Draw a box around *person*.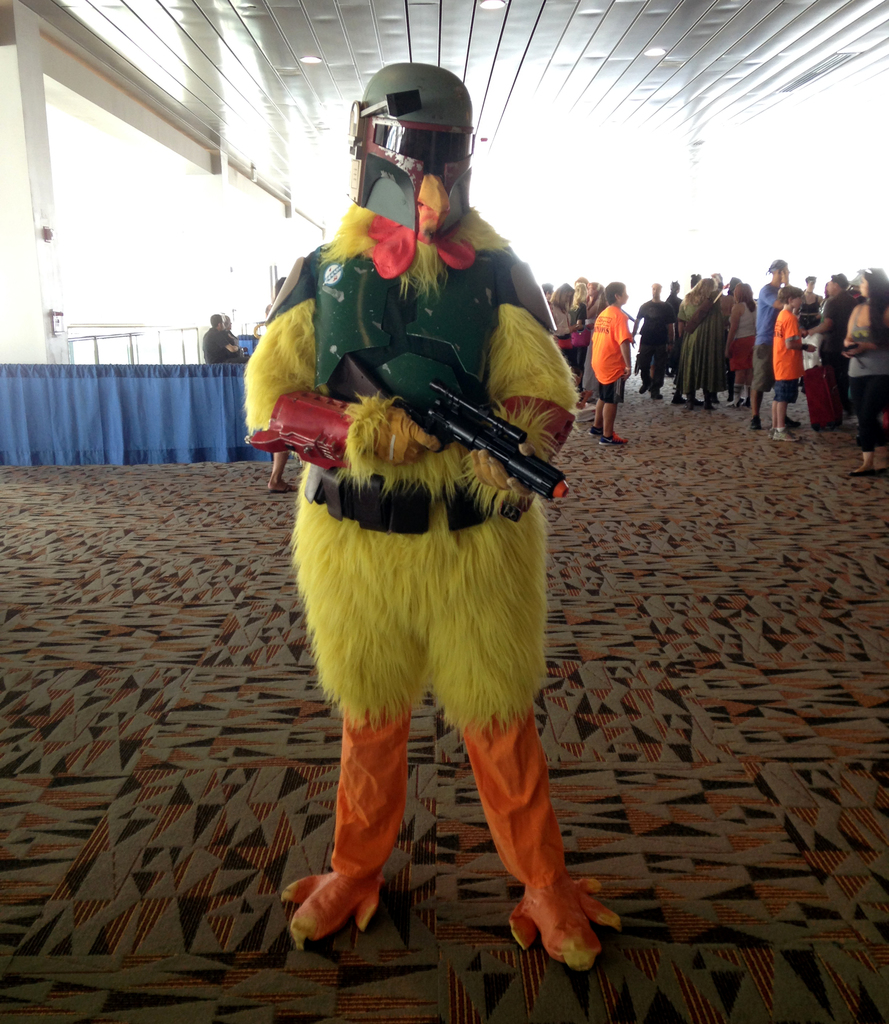
box(245, 67, 607, 991).
